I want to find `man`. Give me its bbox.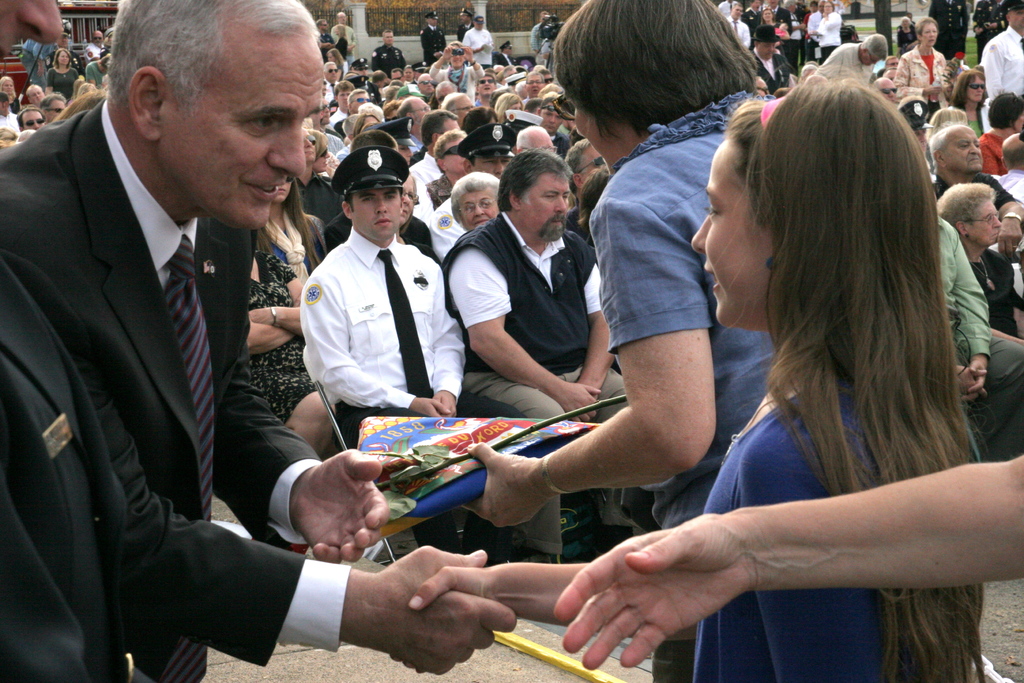
box(371, 69, 388, 88).
